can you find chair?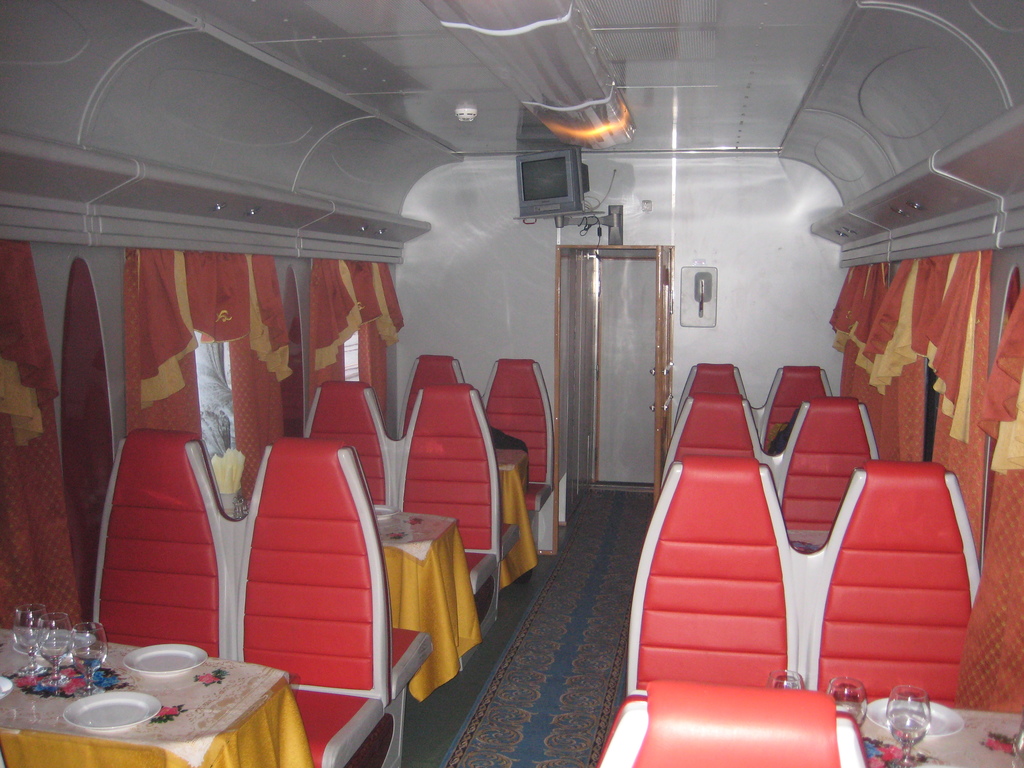
Yes, bounding box: bbox=[662, 392, 771, 476].
